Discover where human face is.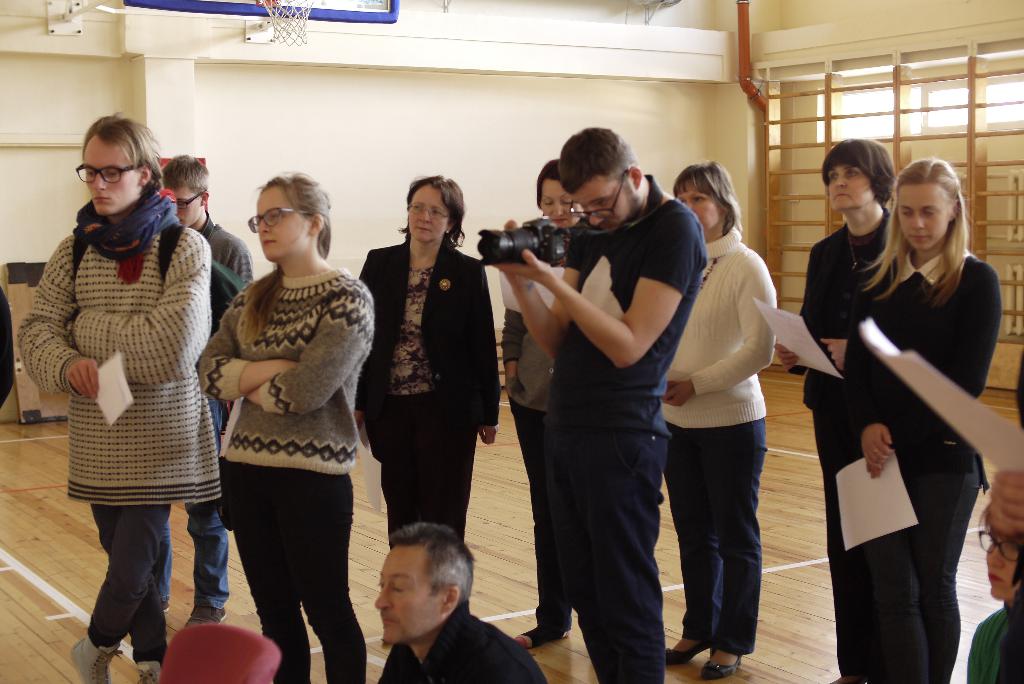
Discovered at bbox=(576, 188, 634, 226).
